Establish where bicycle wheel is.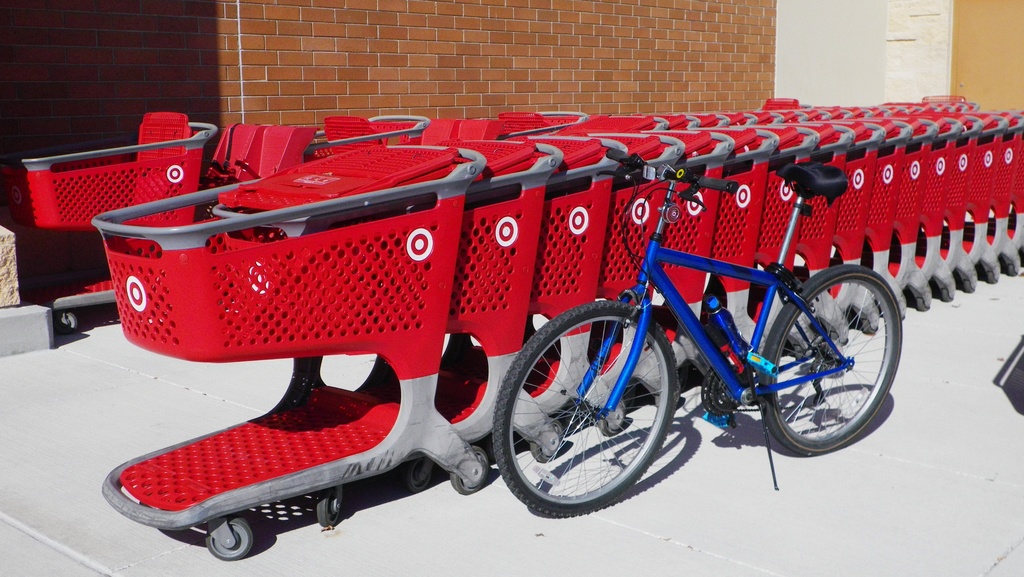
Established at left=489, top=303, right=681, bottom=517.
